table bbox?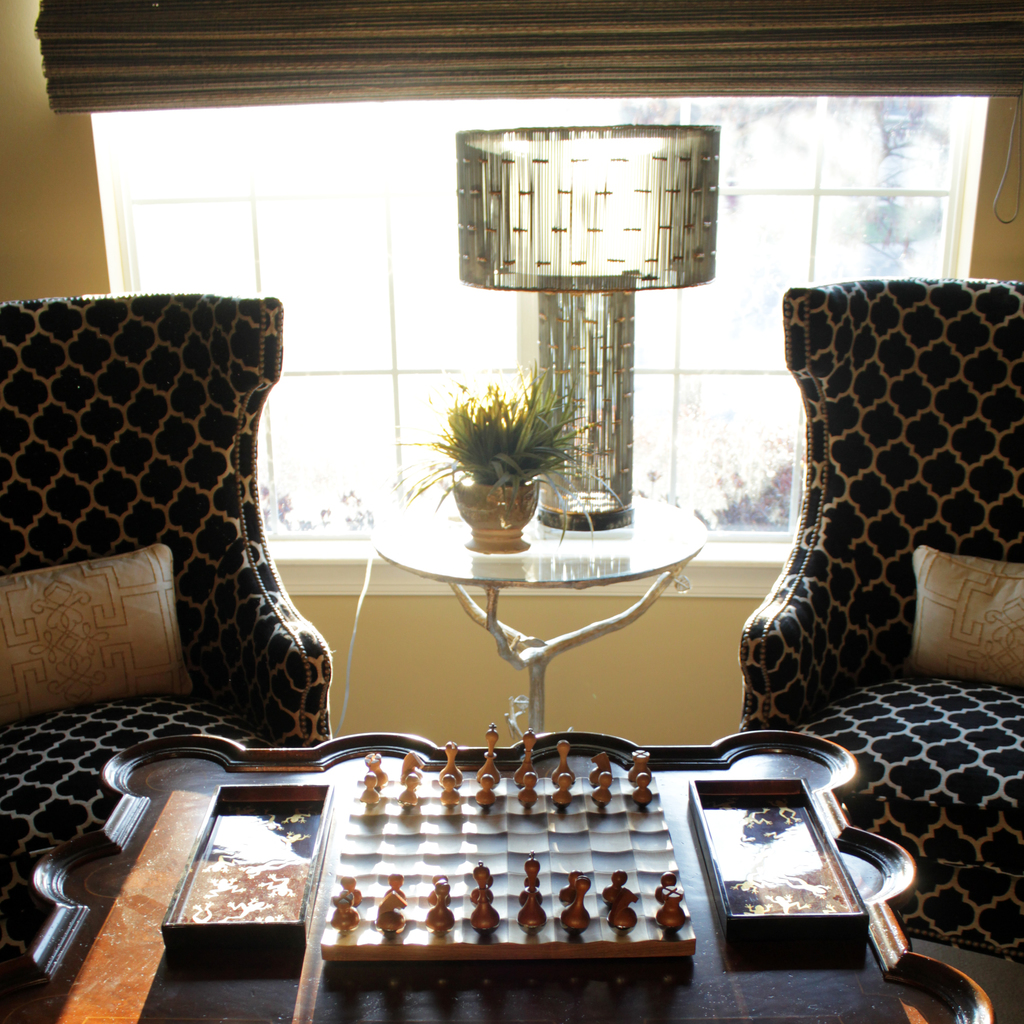
(370, 500, 711, 737)
